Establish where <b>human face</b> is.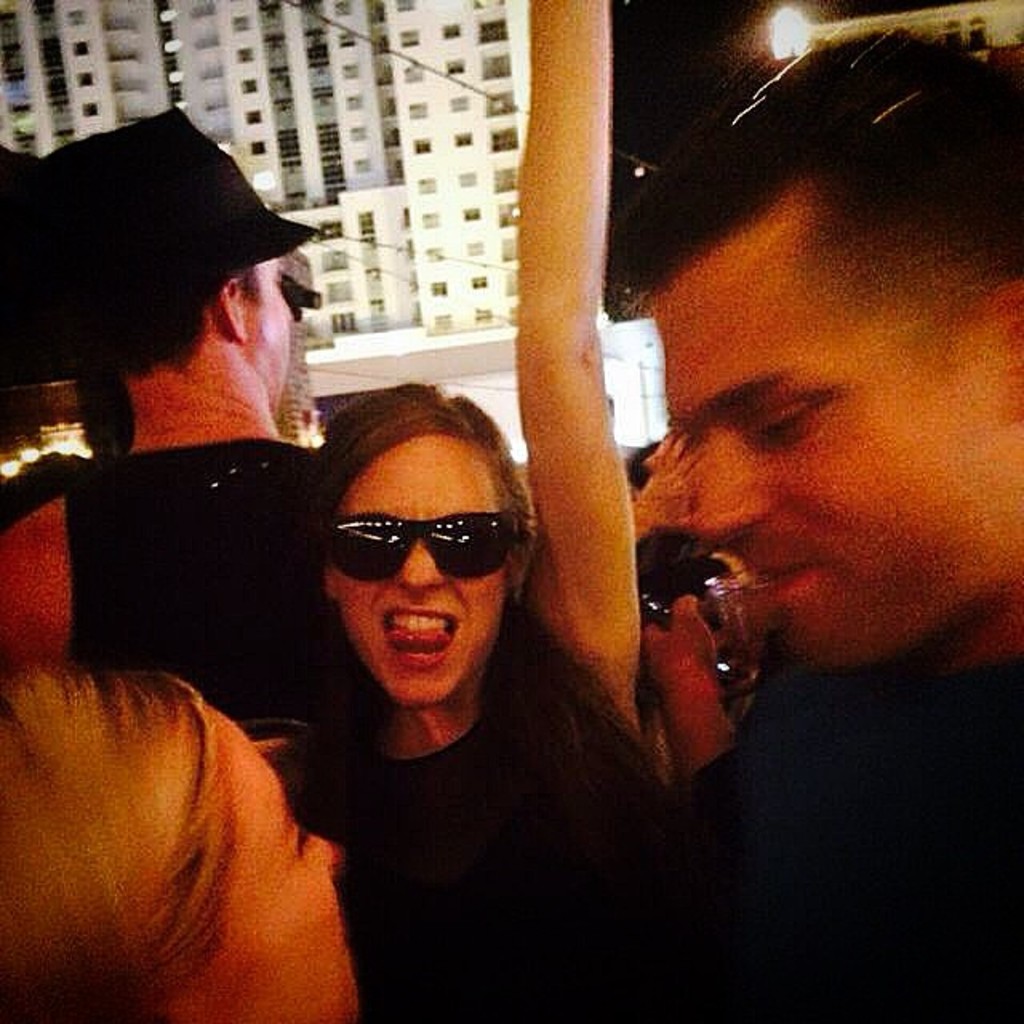
Established at crop(246, 258, 290, 408).
